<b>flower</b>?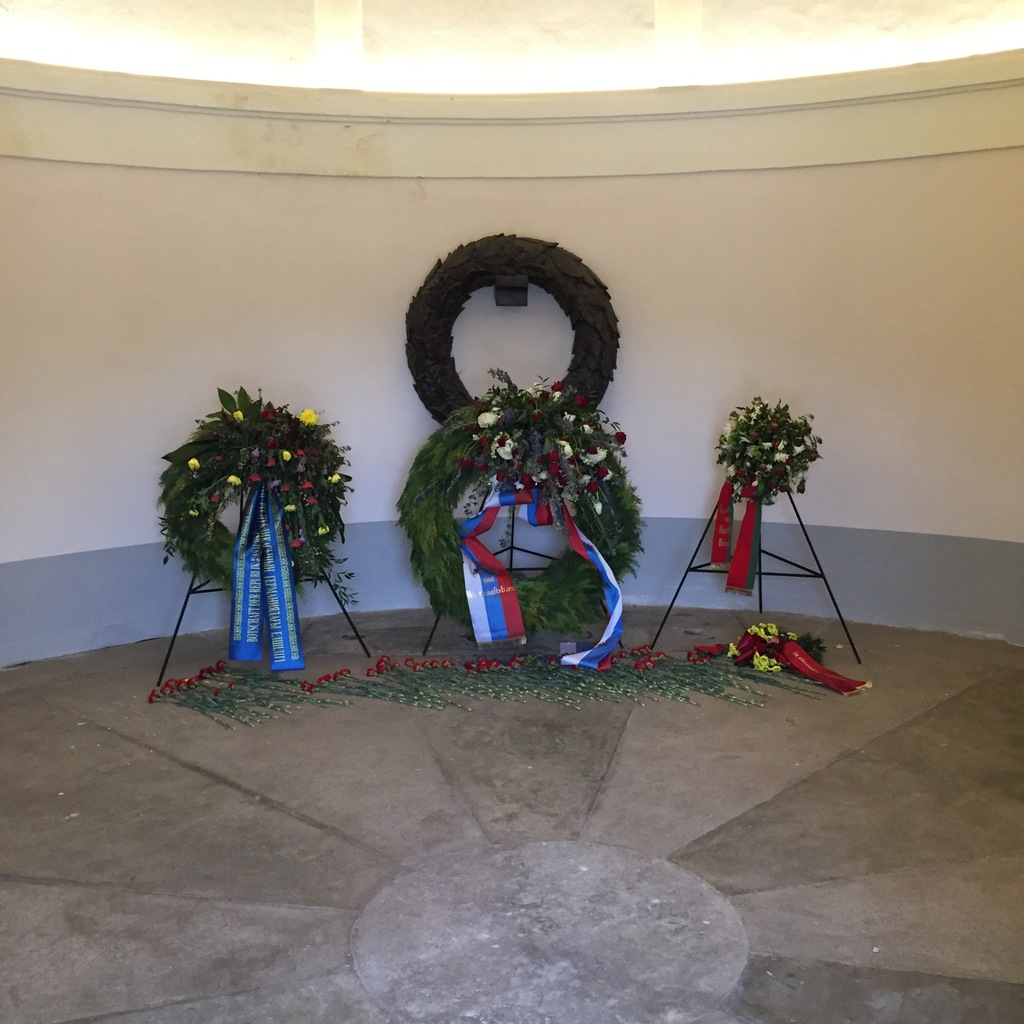
(left=291, top=541, right=303, bottom=548)
